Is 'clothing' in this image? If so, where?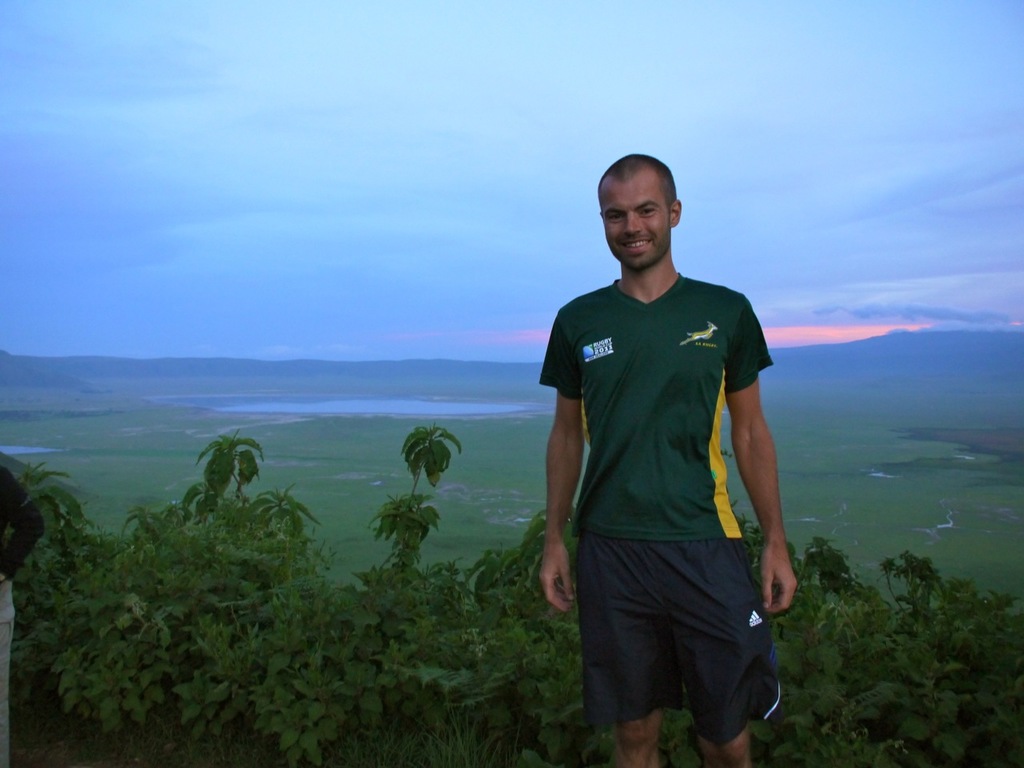
Yes, at (x1=540, y1=277, x2=792, y2=736).
